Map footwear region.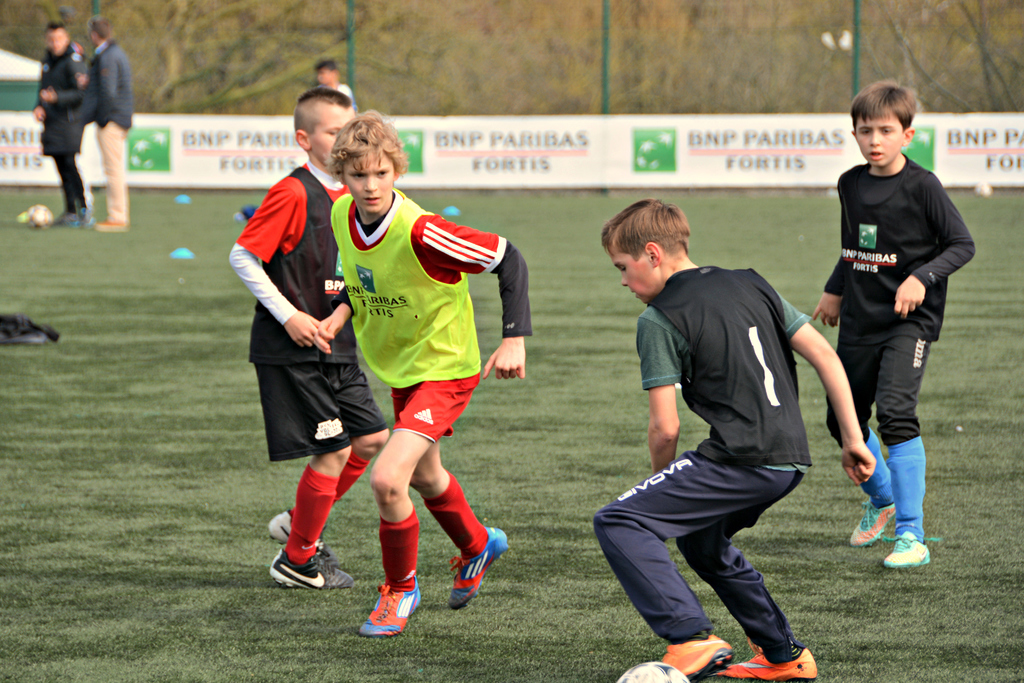
Mapped to [847, 493, 895, 549].
